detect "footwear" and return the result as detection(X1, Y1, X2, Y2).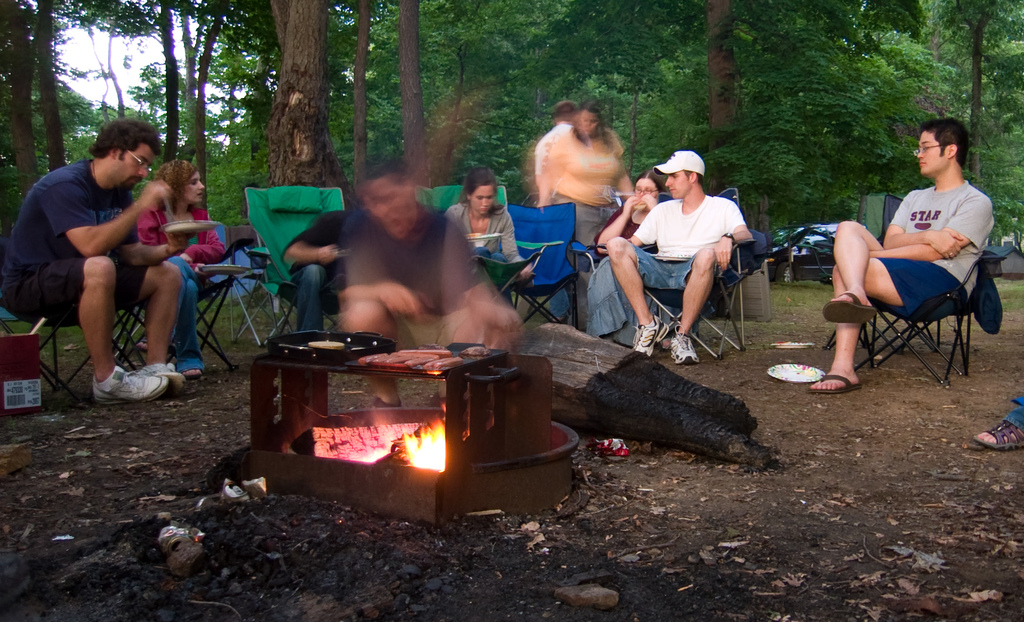
detection(823, 293, 878, 323).
